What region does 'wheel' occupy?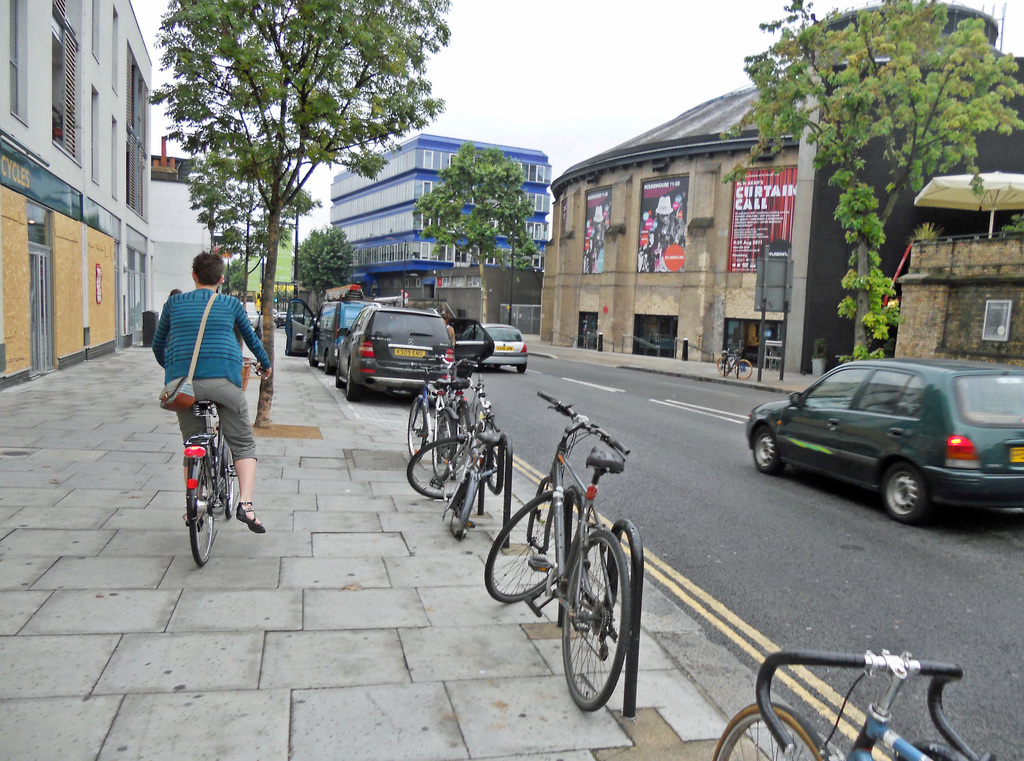
detection(404, 393, 435, 446).
